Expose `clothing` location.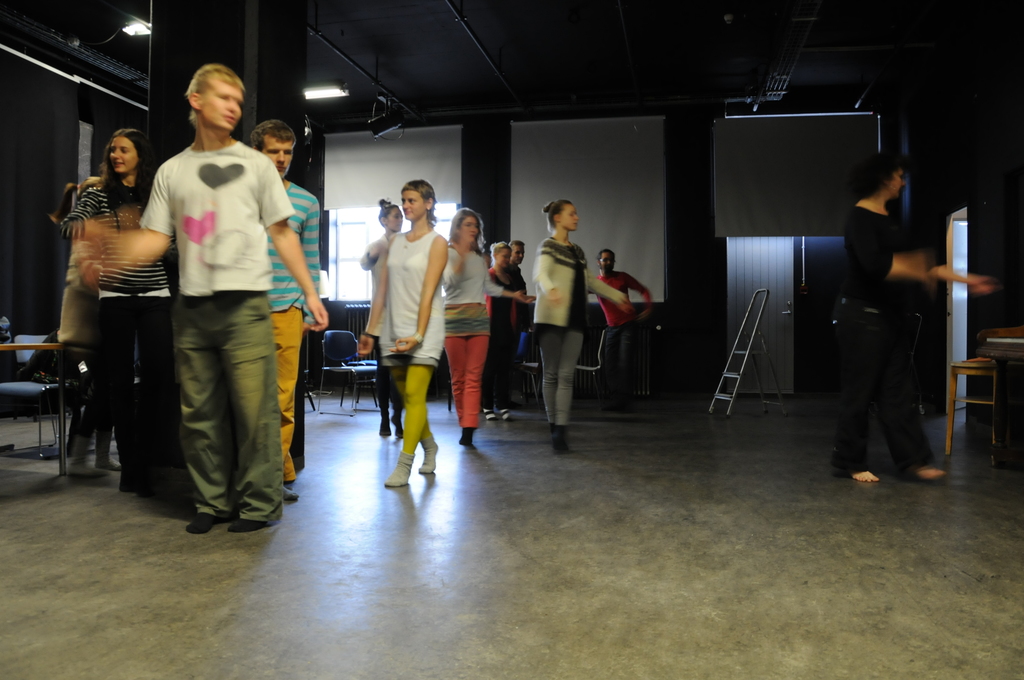
Exposed at [441,244,504,425].
